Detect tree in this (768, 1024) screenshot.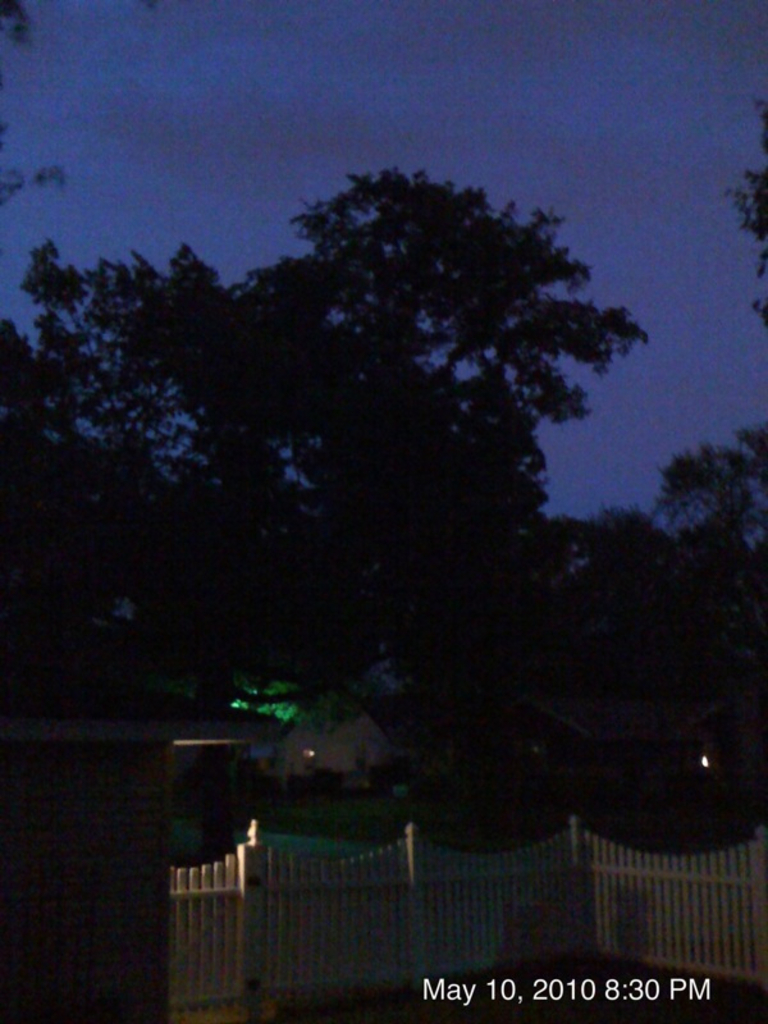
Detection: (663, 425, 767, 576).
